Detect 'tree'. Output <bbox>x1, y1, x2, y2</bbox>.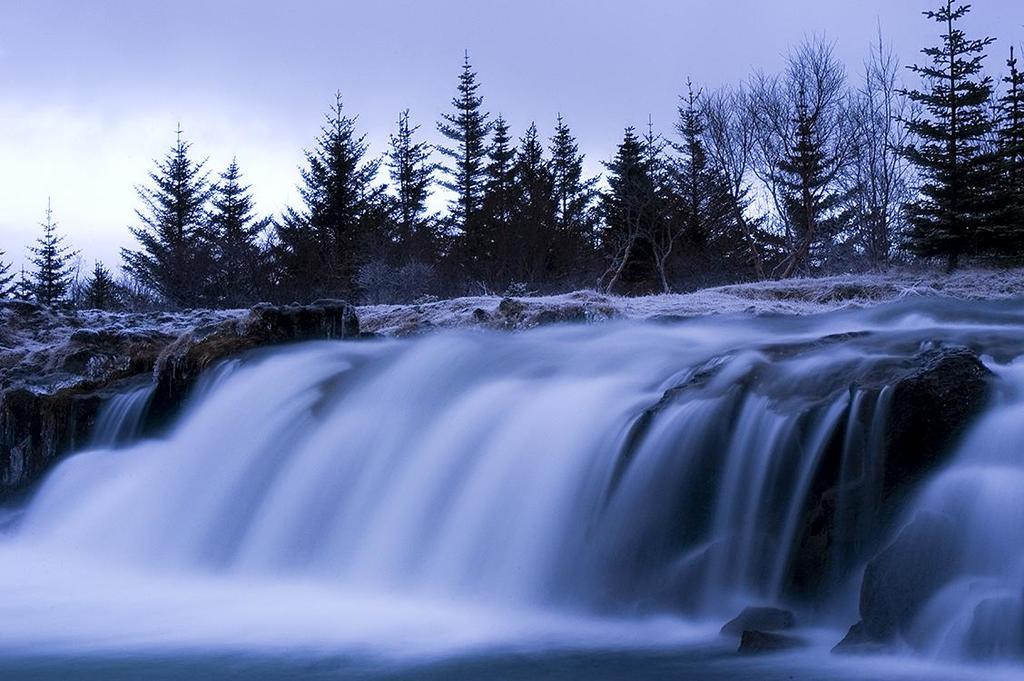
<bbox>193, 157, 275, 297</bbox>.
